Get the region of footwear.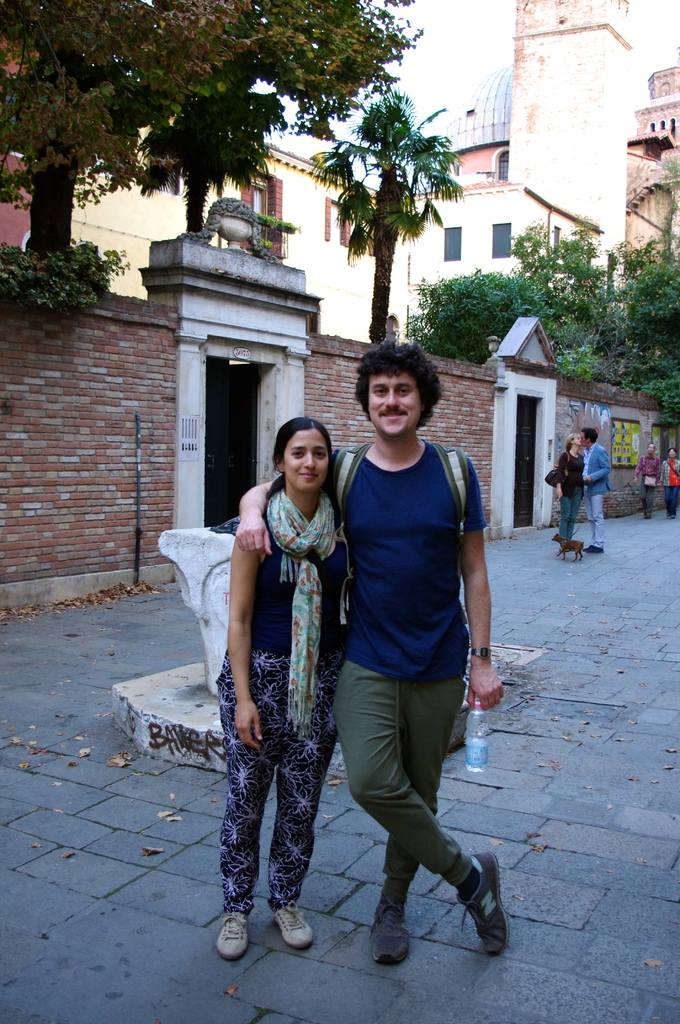
x1=212, y1=908, x2=251, y2=964.
